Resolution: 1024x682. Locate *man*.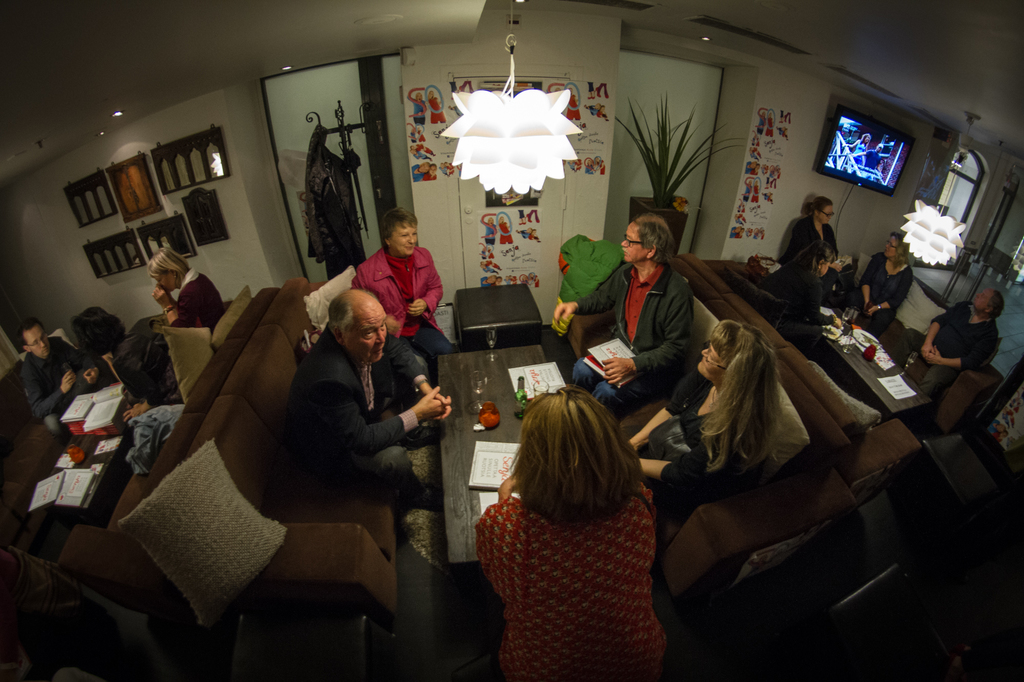
bbox(24, 318, 101, 441).
